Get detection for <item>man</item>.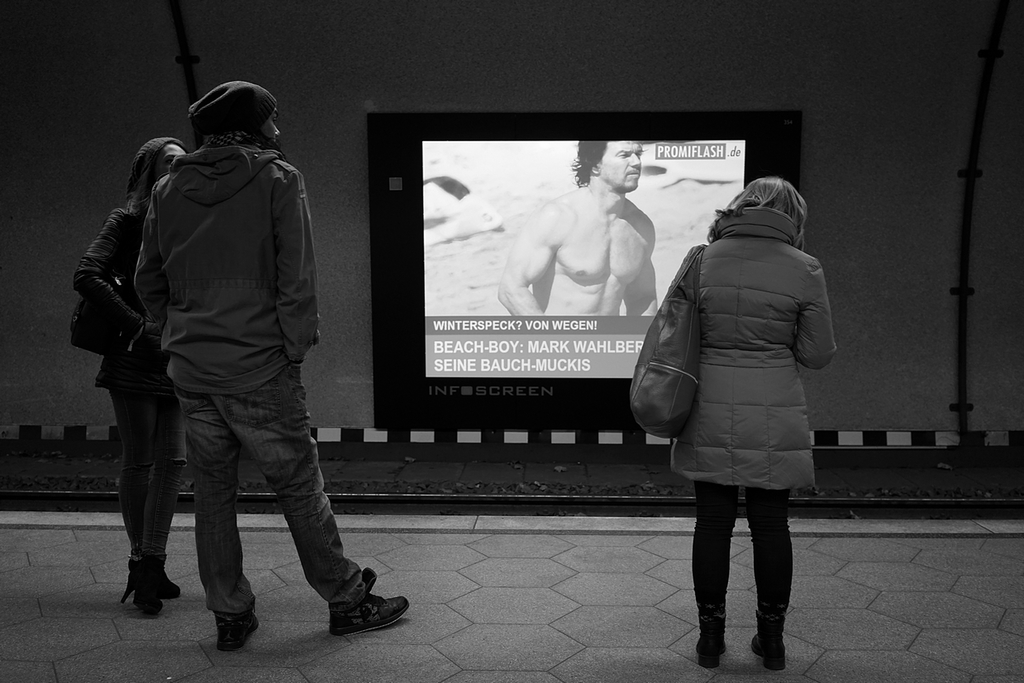
Detection: BBox(134, 79, 408, 652).
